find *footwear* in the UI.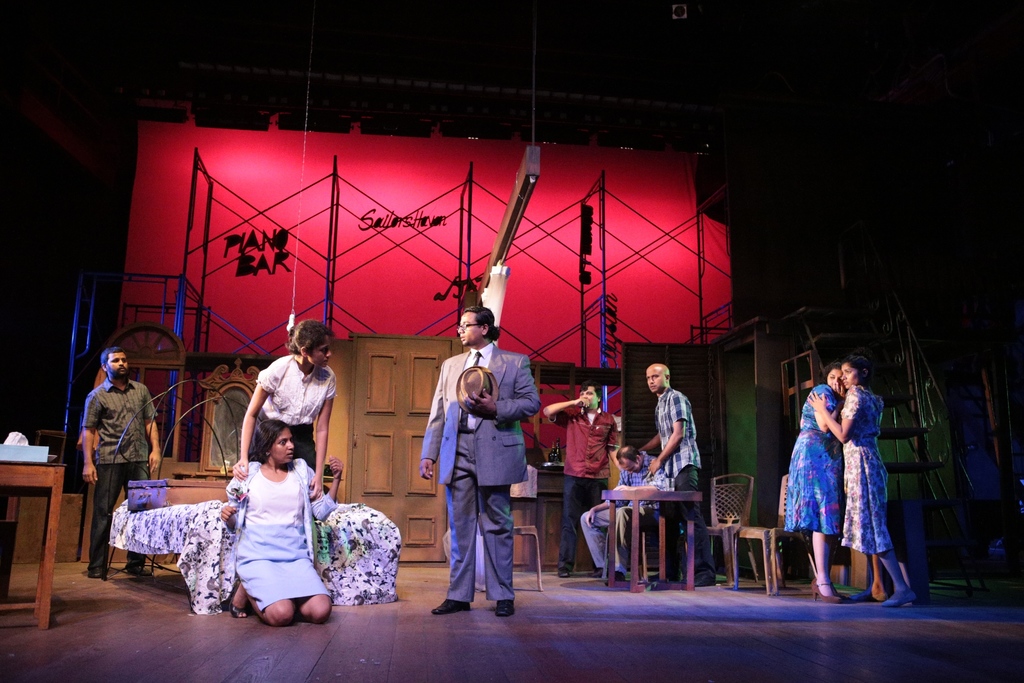
UI element at [591, 567, 610, 578].
